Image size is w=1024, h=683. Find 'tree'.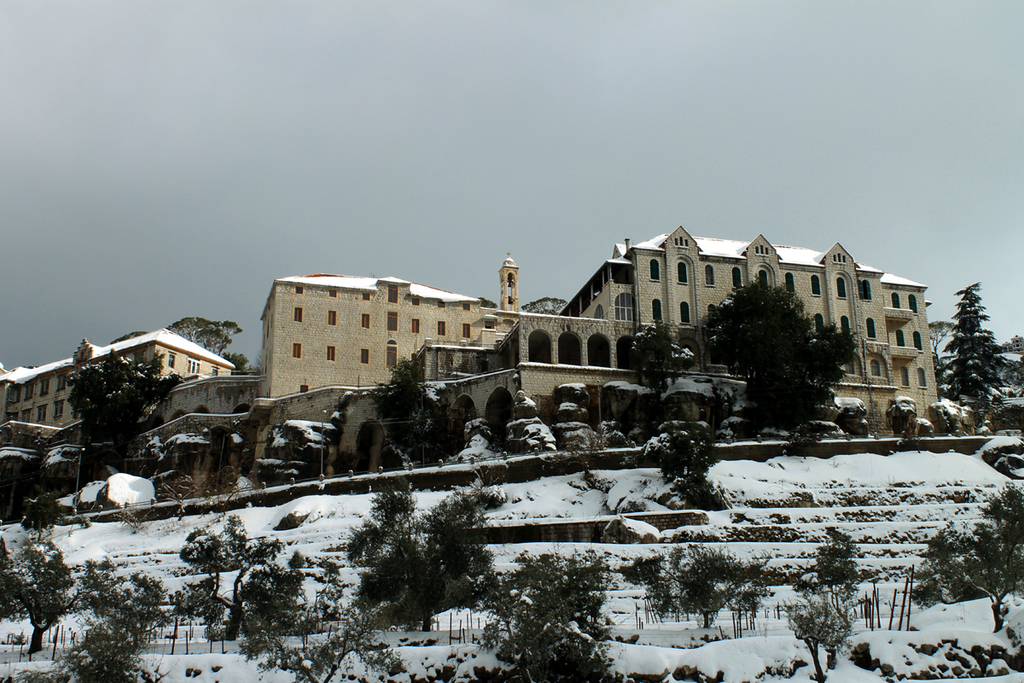
[690,277,850,441].
